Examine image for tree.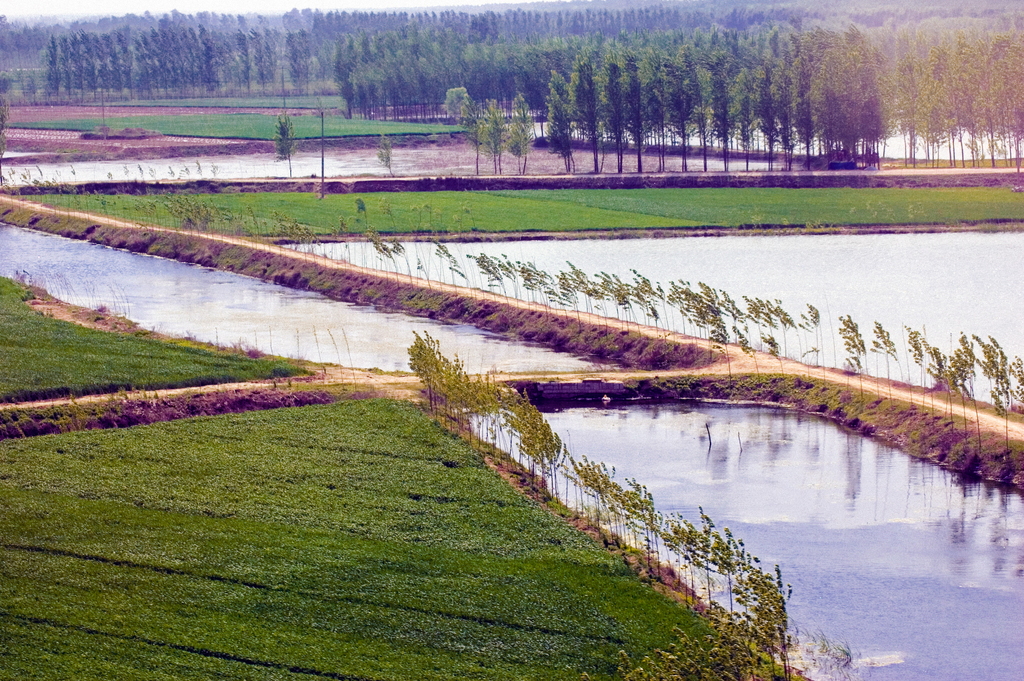
Examination result: <box>709,9,728,29</box>.
